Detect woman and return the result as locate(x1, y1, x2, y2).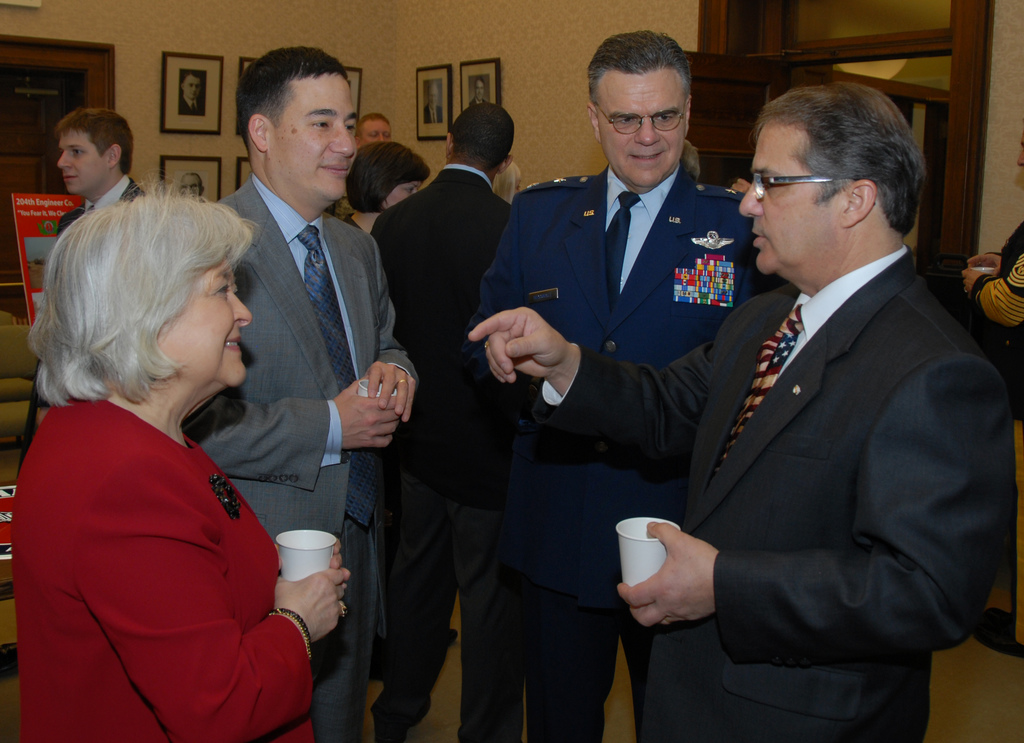
locate(346, 139, 430, 245).
